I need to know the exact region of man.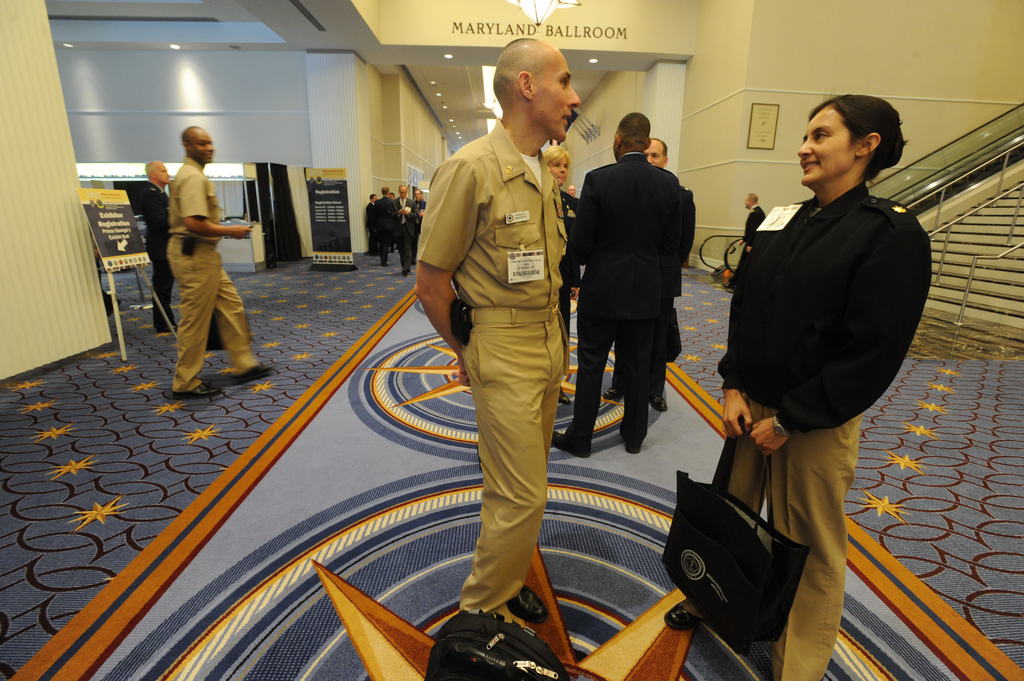
Region: [left=416, top=193, right=422, bottom=221].
